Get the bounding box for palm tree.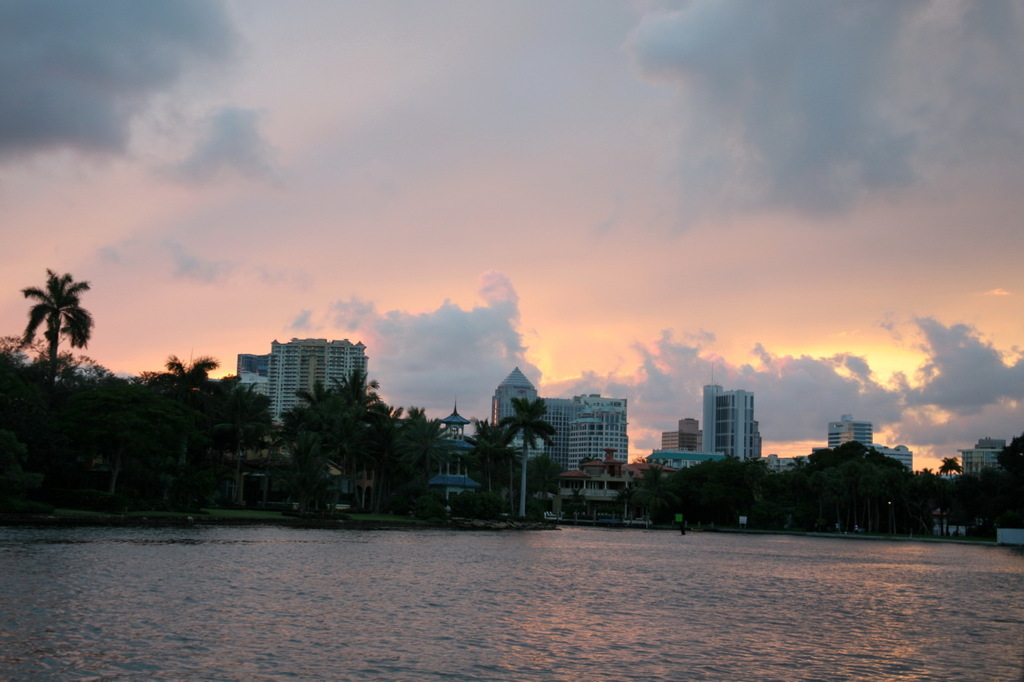
l=492, t=388, r=564, b=519.
